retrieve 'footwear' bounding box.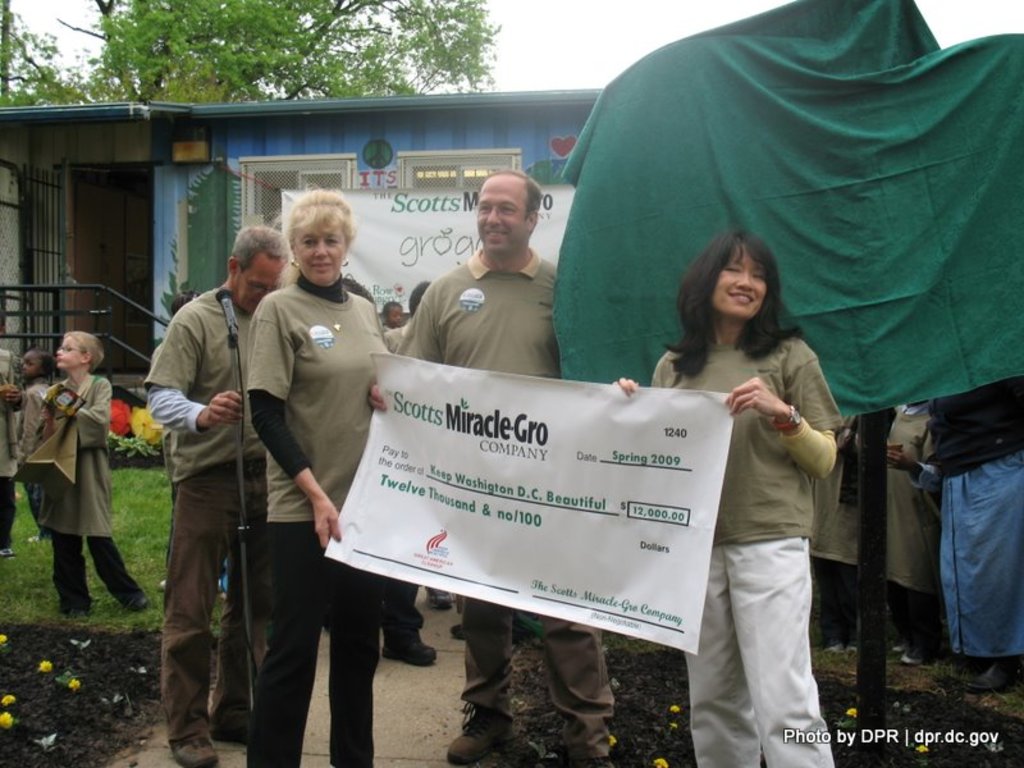
Bounding box: <bbox>116, 585, 151, 613</bbox>.
